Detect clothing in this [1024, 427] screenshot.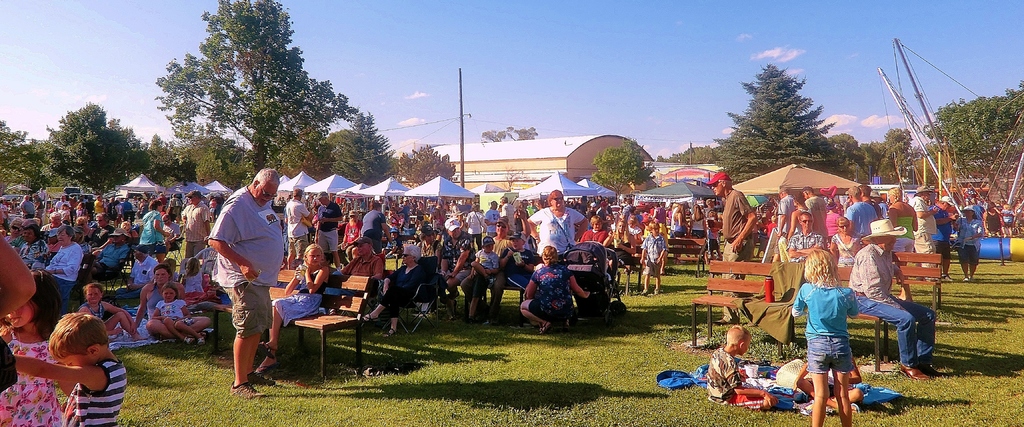
Detection: left=0, top=330, right=66, bottom=426.
